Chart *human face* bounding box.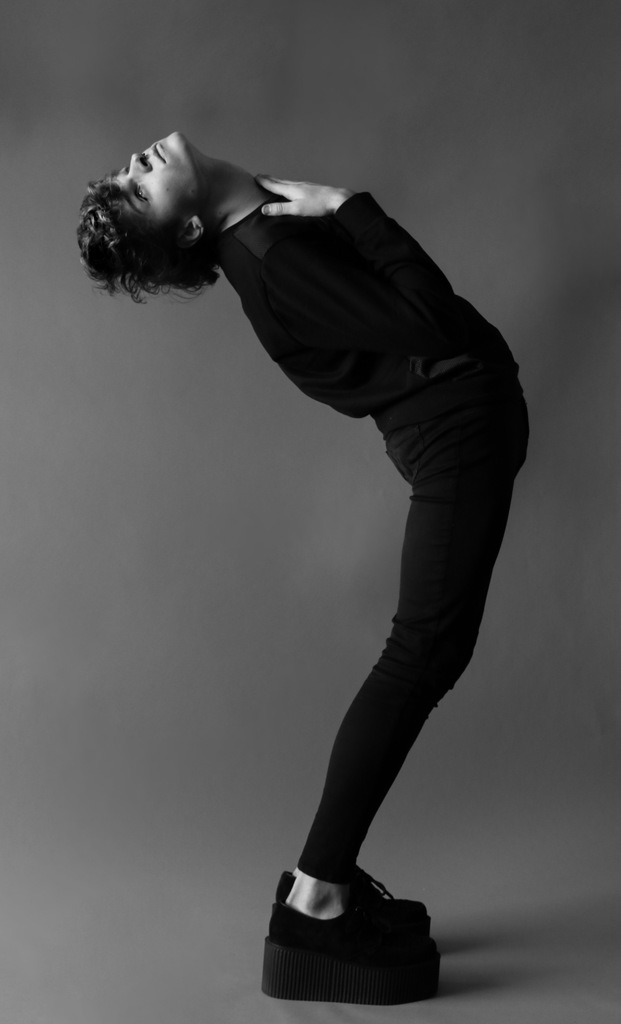
Charted: {"x1": 115, "y1": 136, "x2": 206, "y2": 216}.
